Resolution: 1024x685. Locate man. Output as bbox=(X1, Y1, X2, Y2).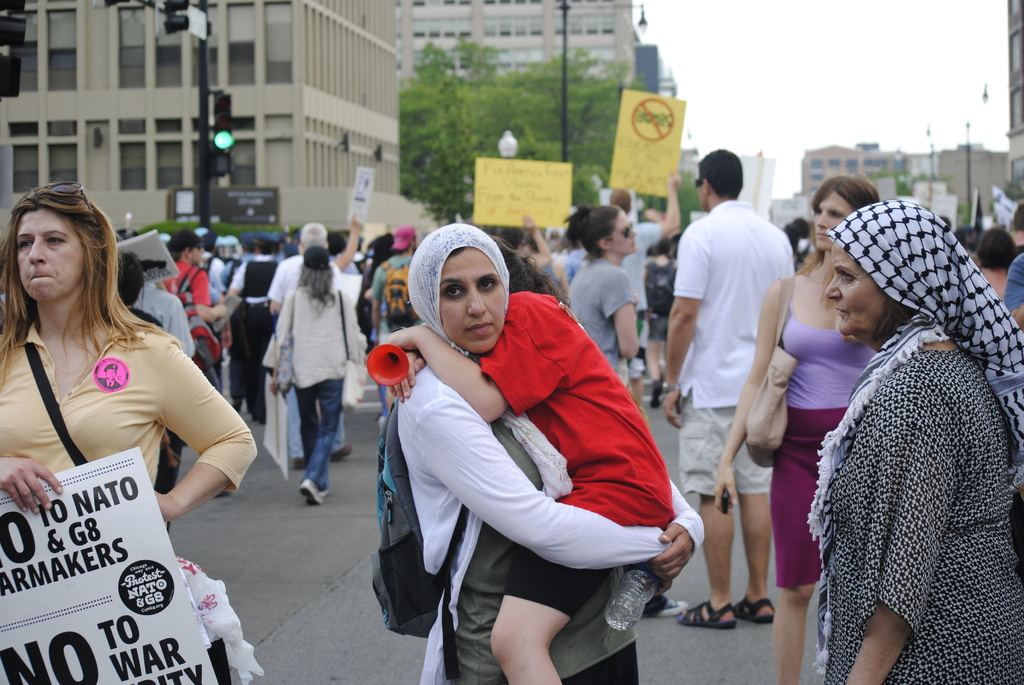
bbox=(661, 145, 797, 629).
